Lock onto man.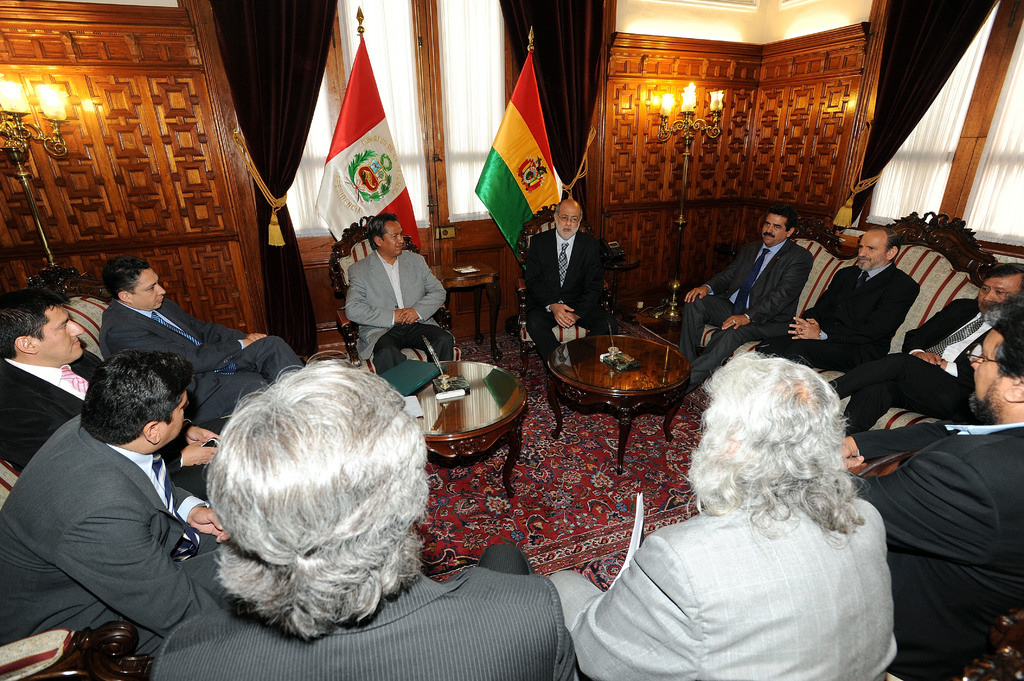
Locked: BBox(0, 339, 247, 662).
